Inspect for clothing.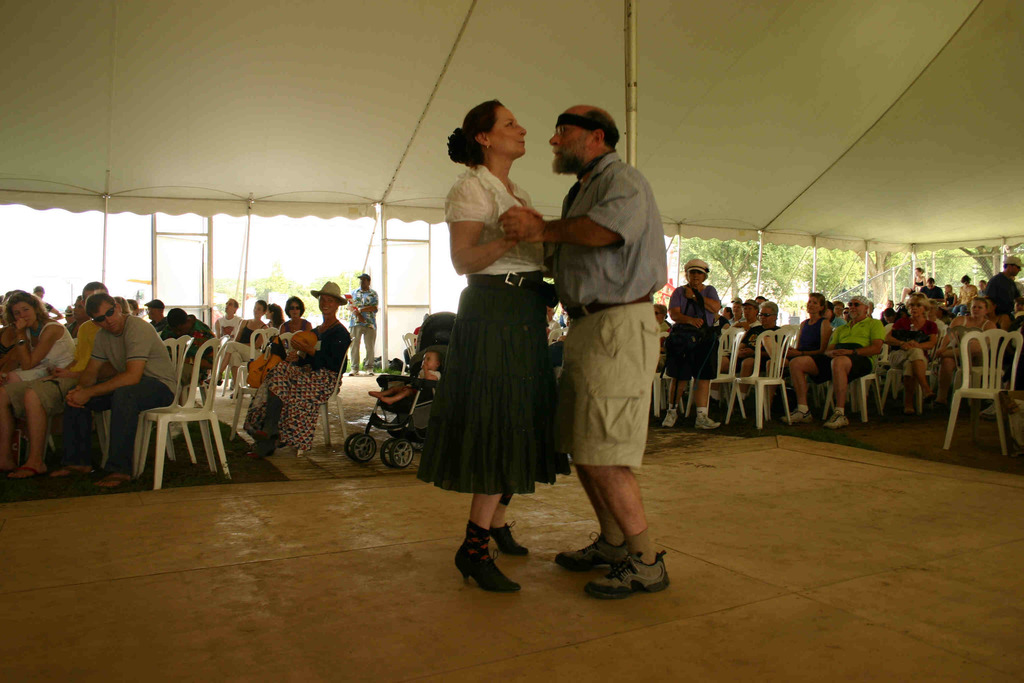
Inspection: {"left": 831, "top": 316, "right": 847, "bottom": 329}.
